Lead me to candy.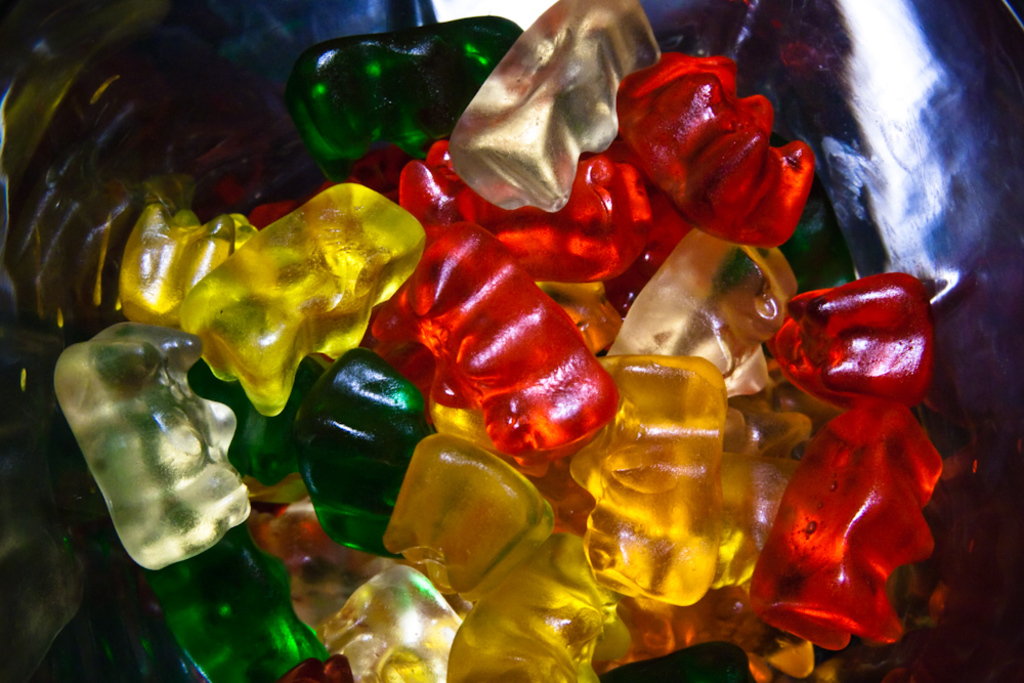
Lead to region(51, 0, 976, 682).
